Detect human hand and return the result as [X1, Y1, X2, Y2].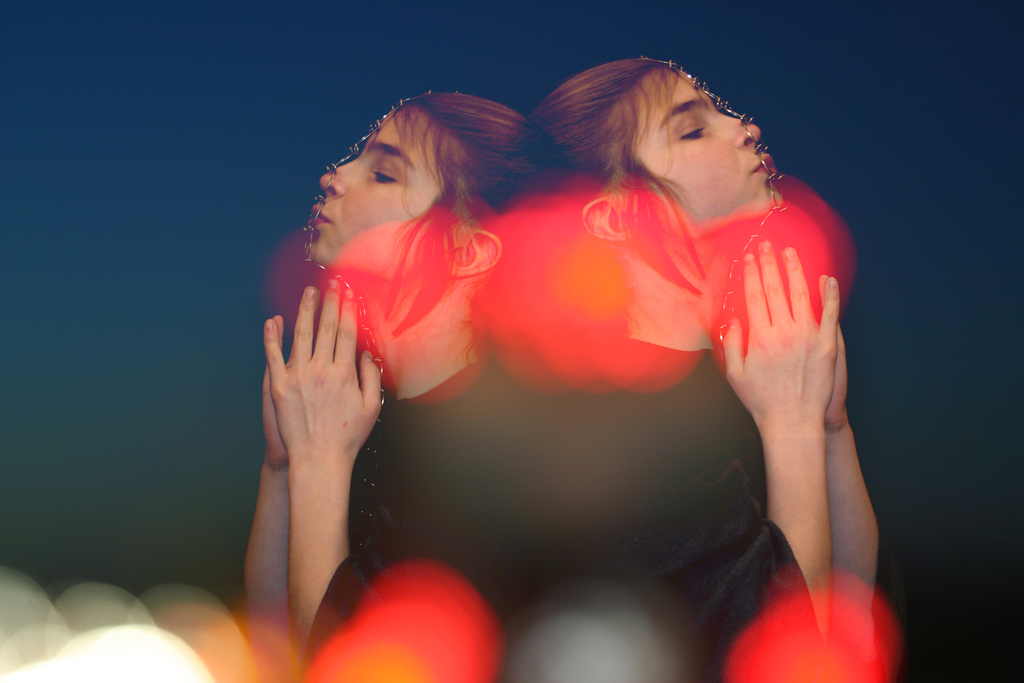
[721, 239, 839, 443].
